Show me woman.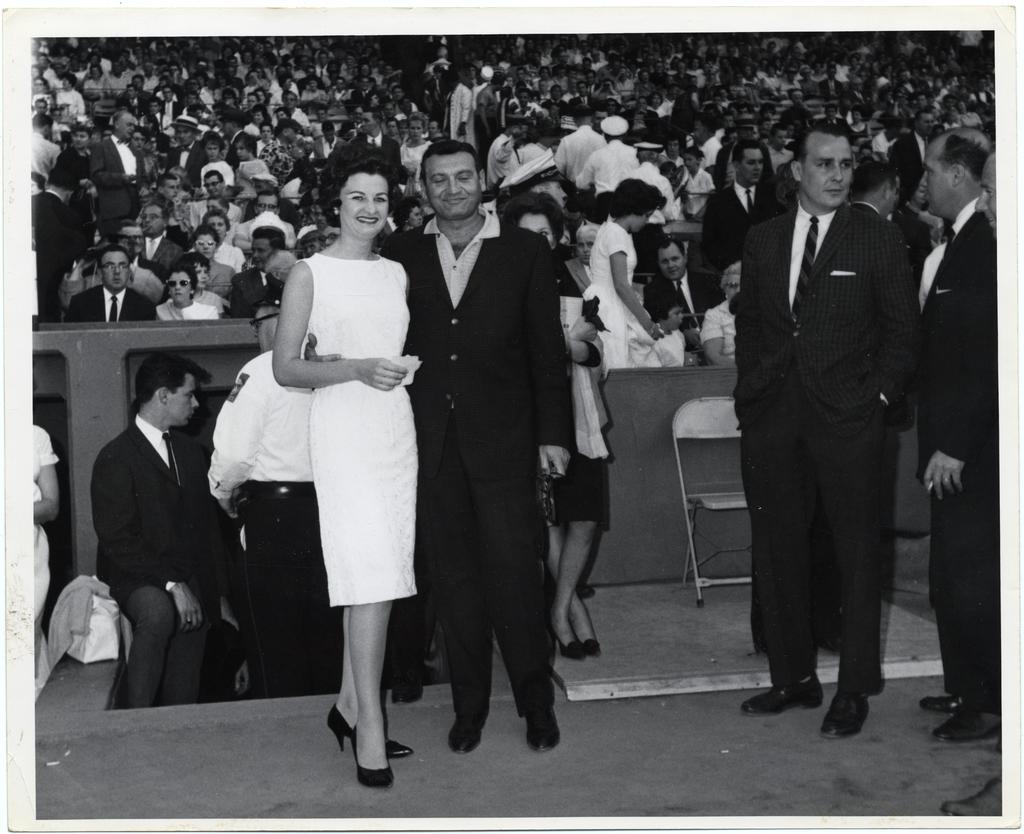
woman is here: (701,260,740,369).
